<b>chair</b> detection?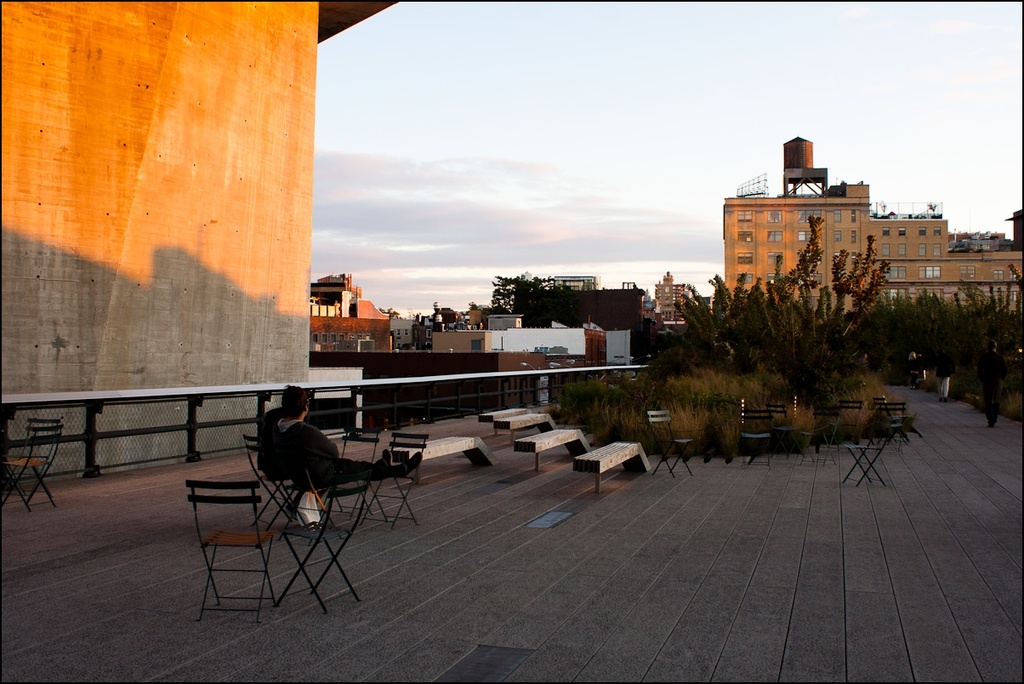
327, 426, 377, 528
